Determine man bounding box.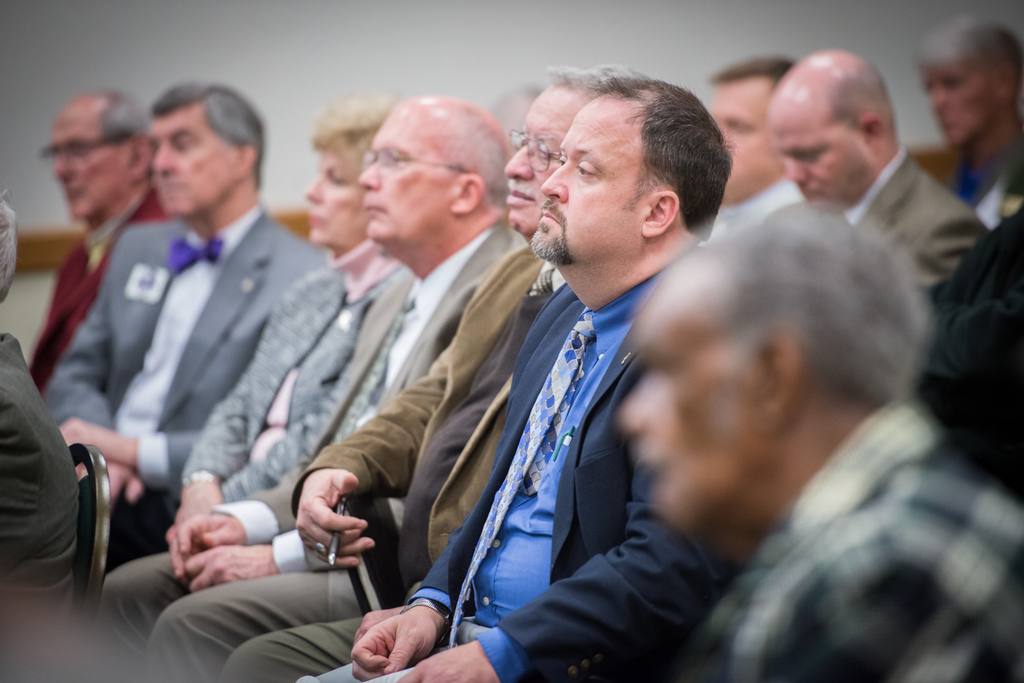
Determined: l=102, t=90, r=534, b=682.
